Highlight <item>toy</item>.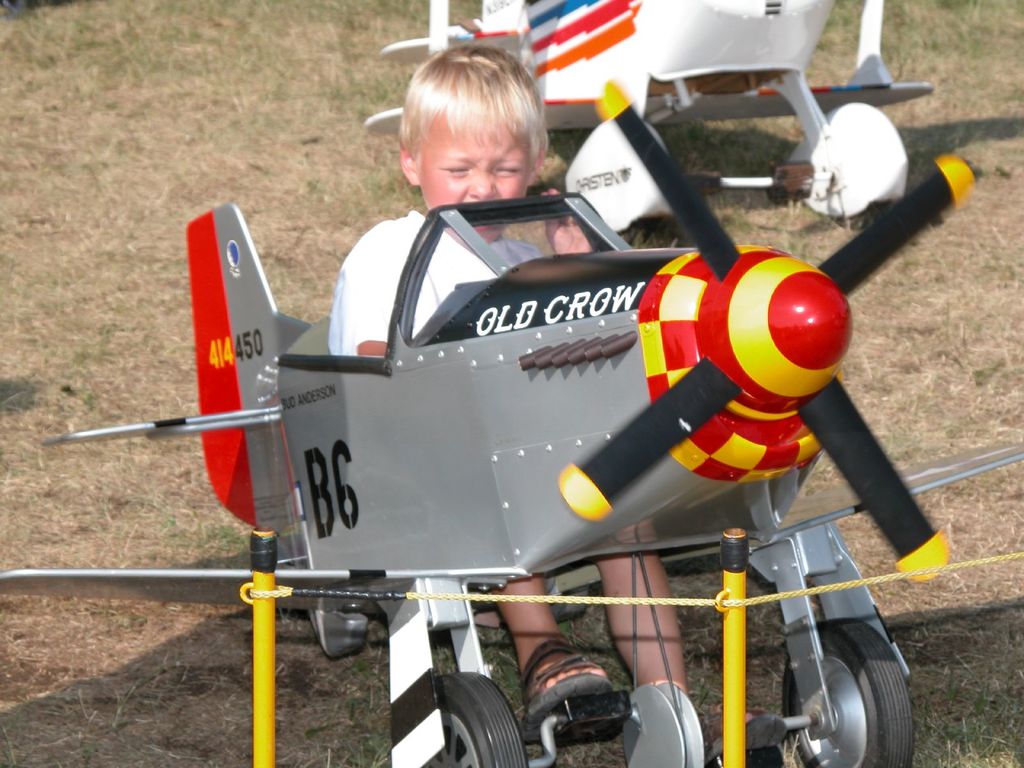
Highlighted region: [left=364, top=0, right=932, bottom=220].
